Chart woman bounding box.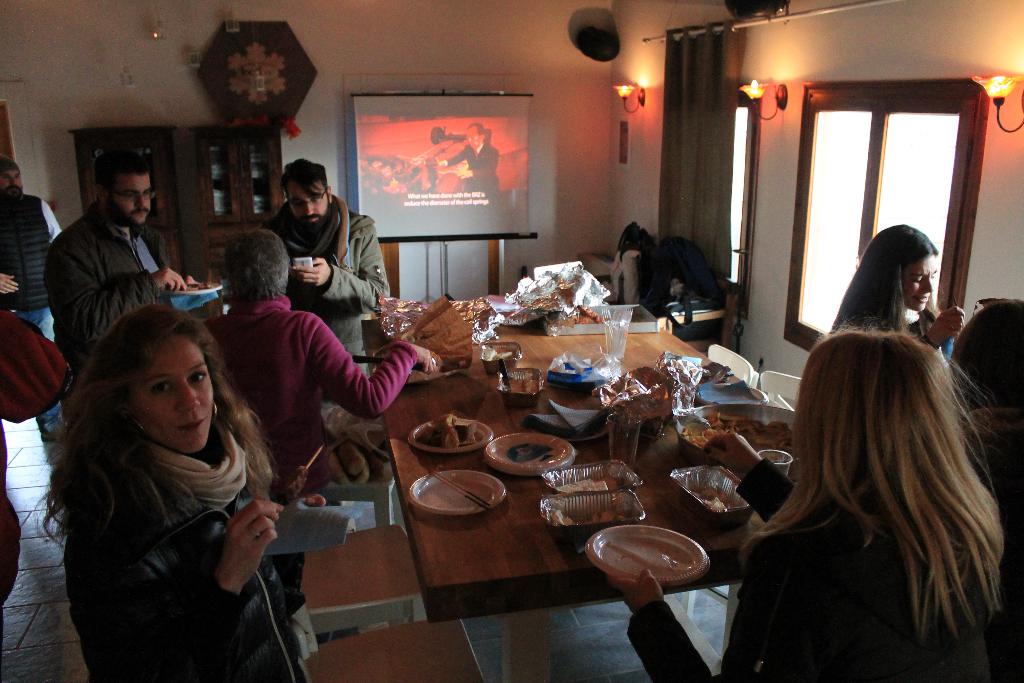
Charted: 49:302:341:680.
